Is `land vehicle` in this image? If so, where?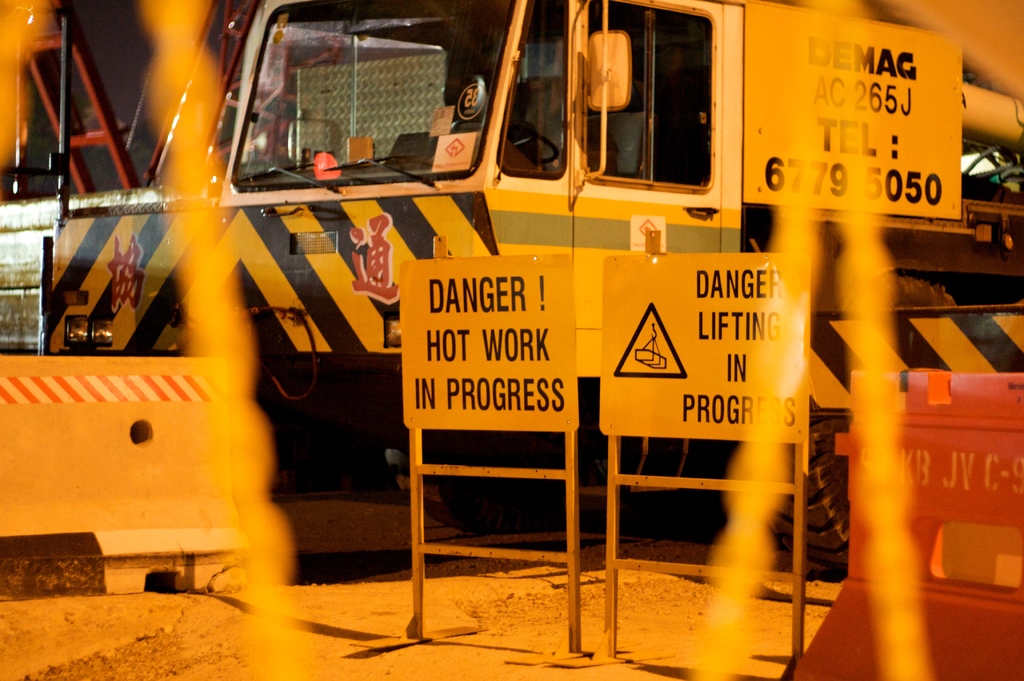
Yes, at [x1=114, y1=28, x2=1004, y2=633].
